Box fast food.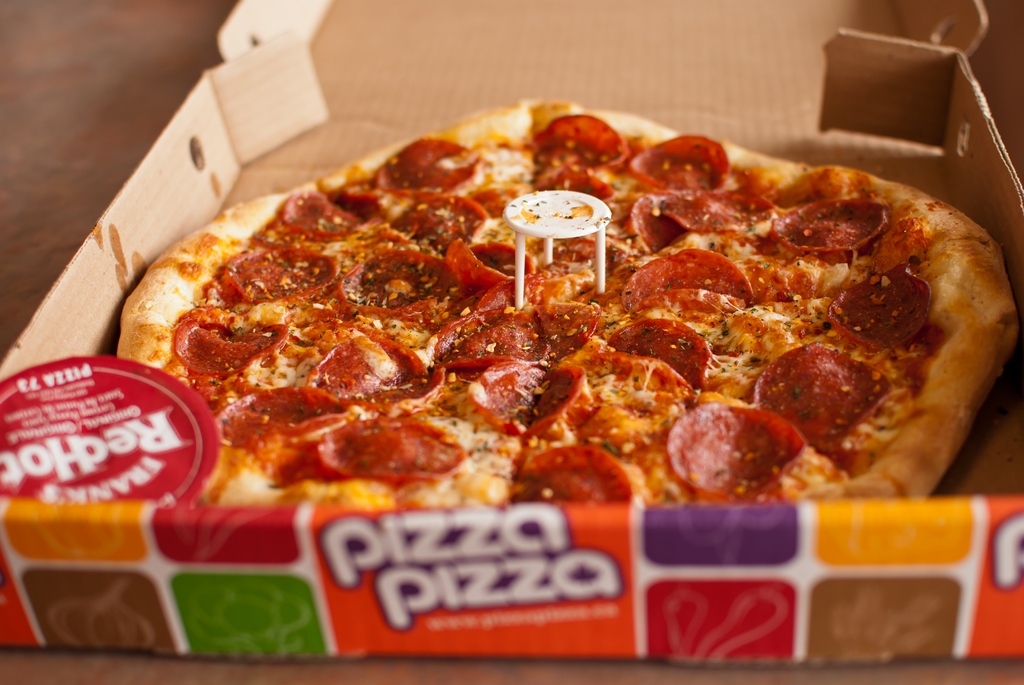
box=[117, 94, 1023, 514].
